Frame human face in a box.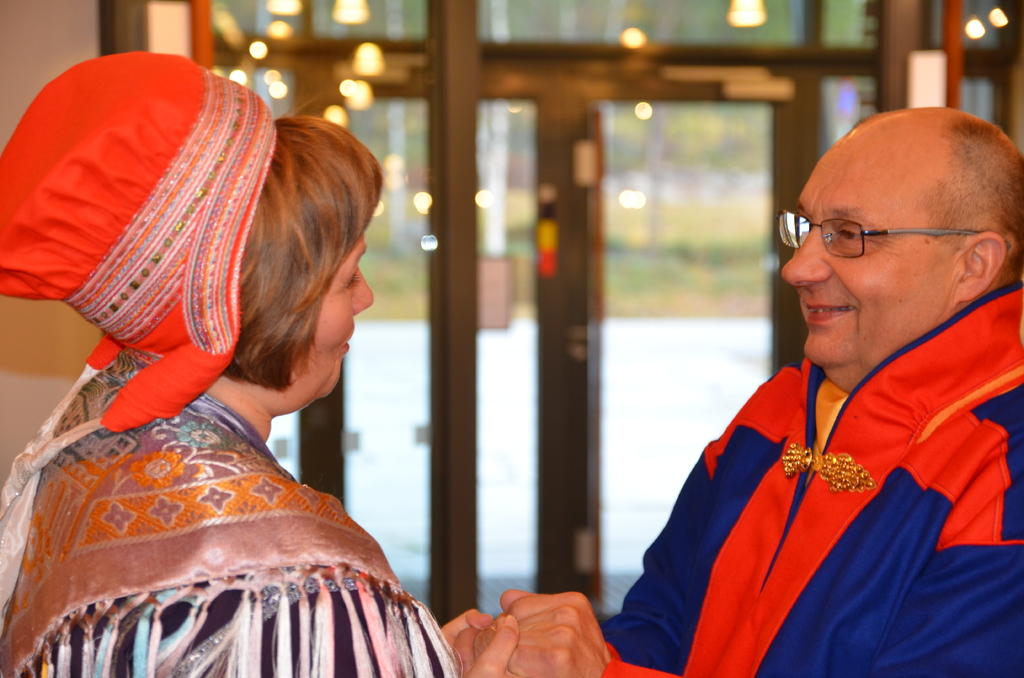
<region>780, 131, 944, 366</region>.
